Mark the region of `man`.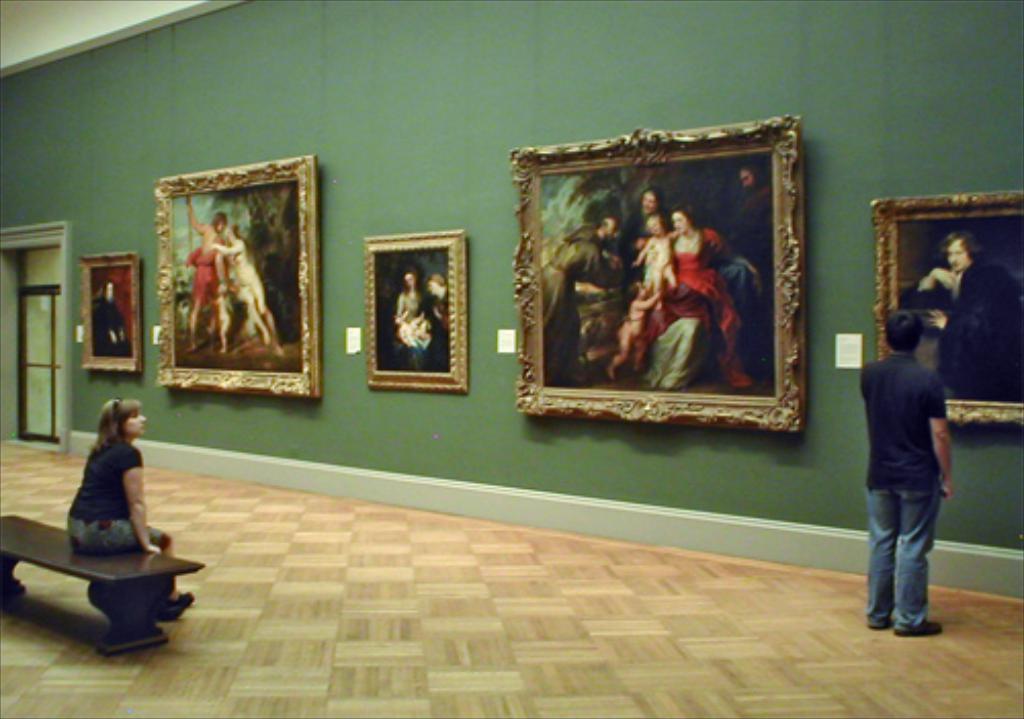
Region: <region>897, 234, 1022, 404</region>.
